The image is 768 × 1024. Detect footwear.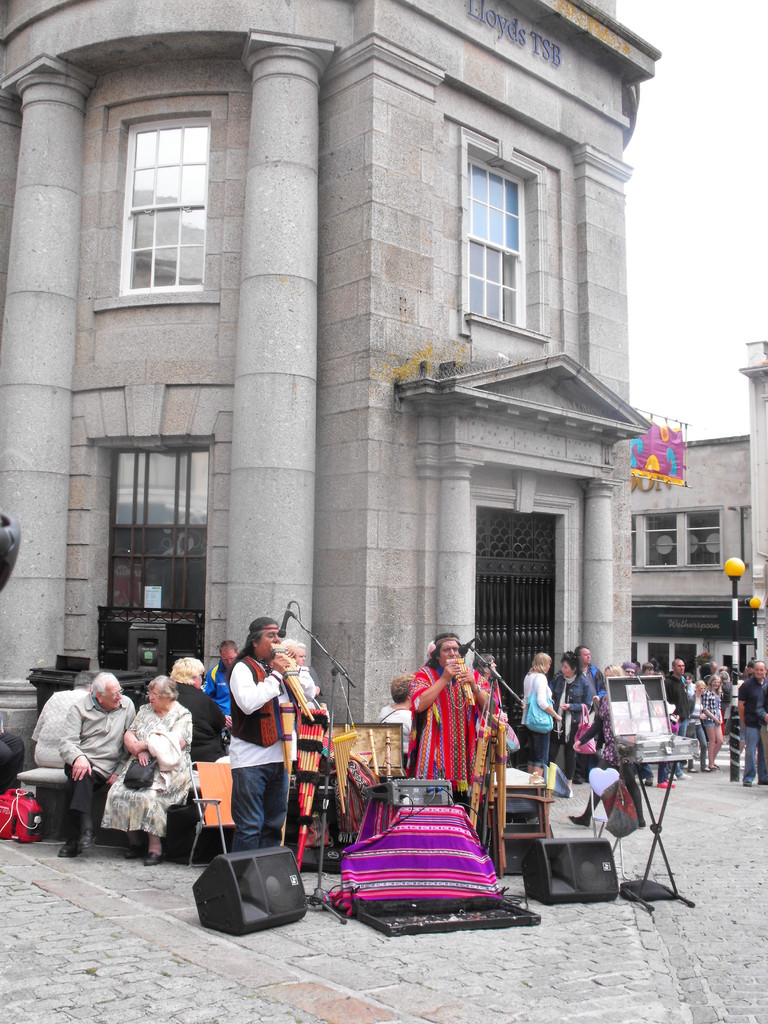
Detection: select_region(658, 780, 676, 788).
